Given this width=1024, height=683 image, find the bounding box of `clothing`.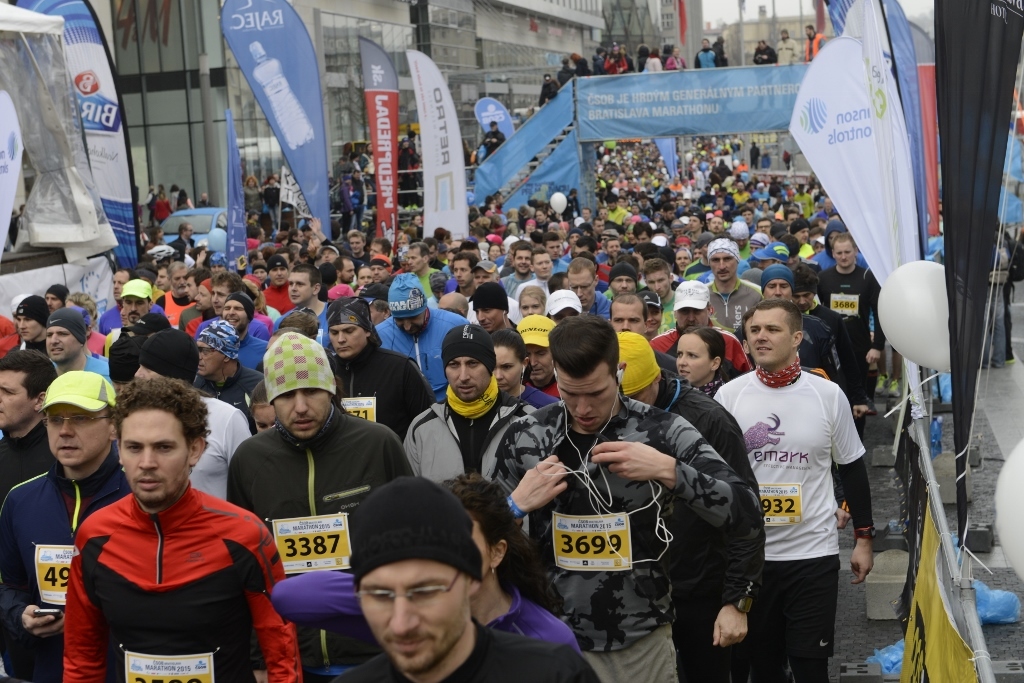
pyautogui.locateOnScreen(754, 47, 781, 64).
